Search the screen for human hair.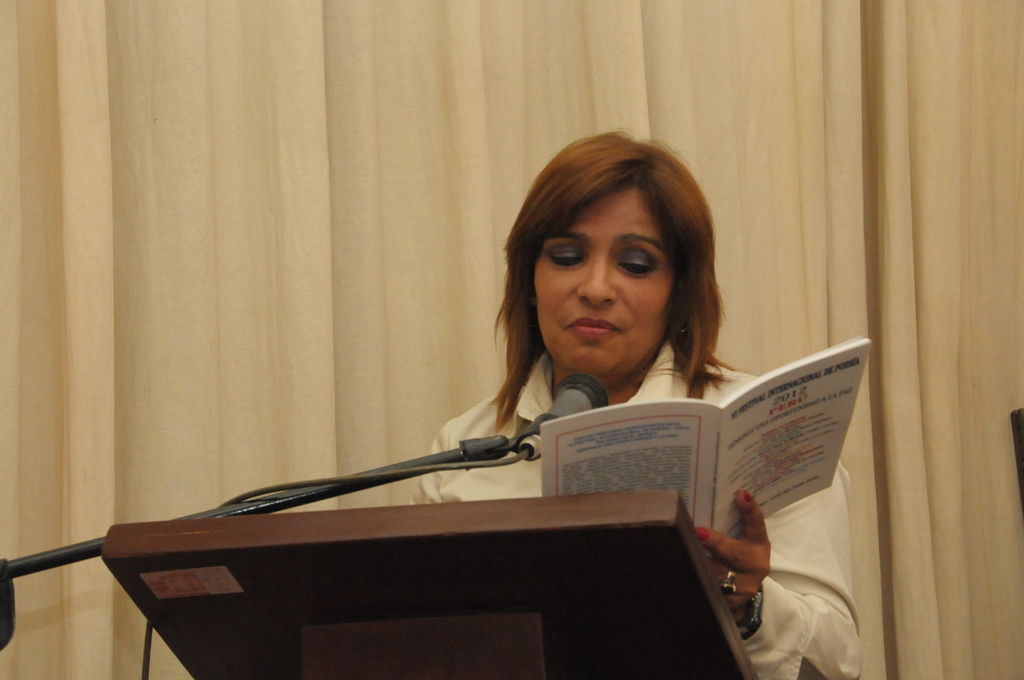
Found at bbox=(497, 143, 715, 416).
